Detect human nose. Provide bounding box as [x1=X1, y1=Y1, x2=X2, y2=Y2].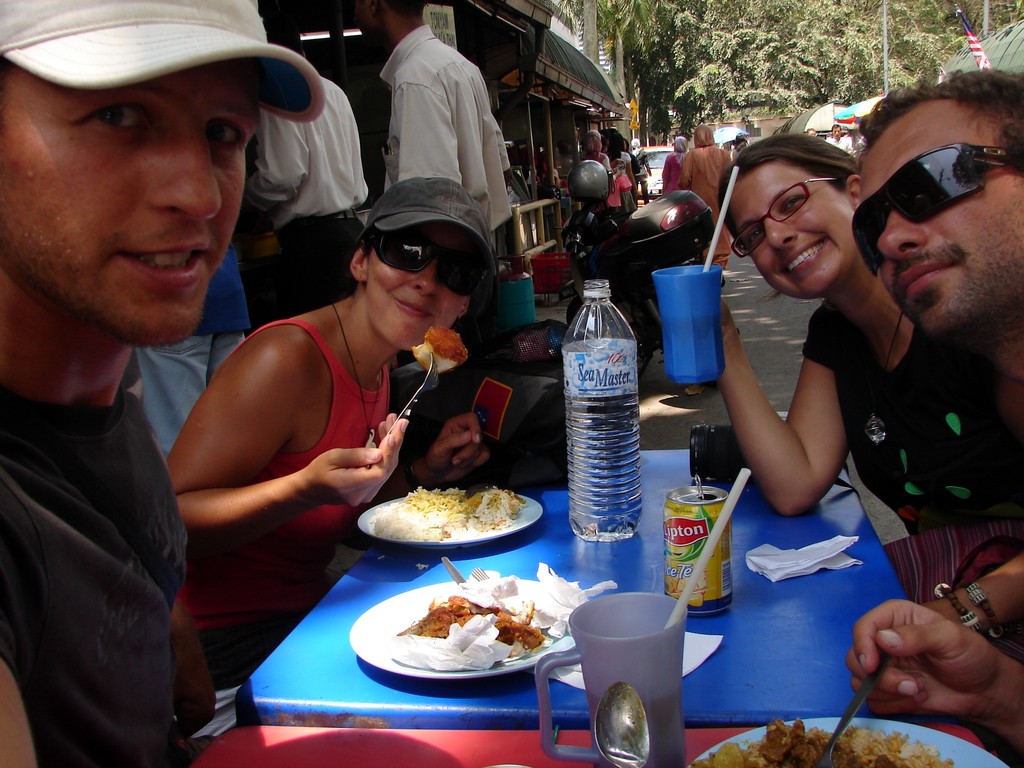
[x1=410, y1=261, x2=437, y2=296].
